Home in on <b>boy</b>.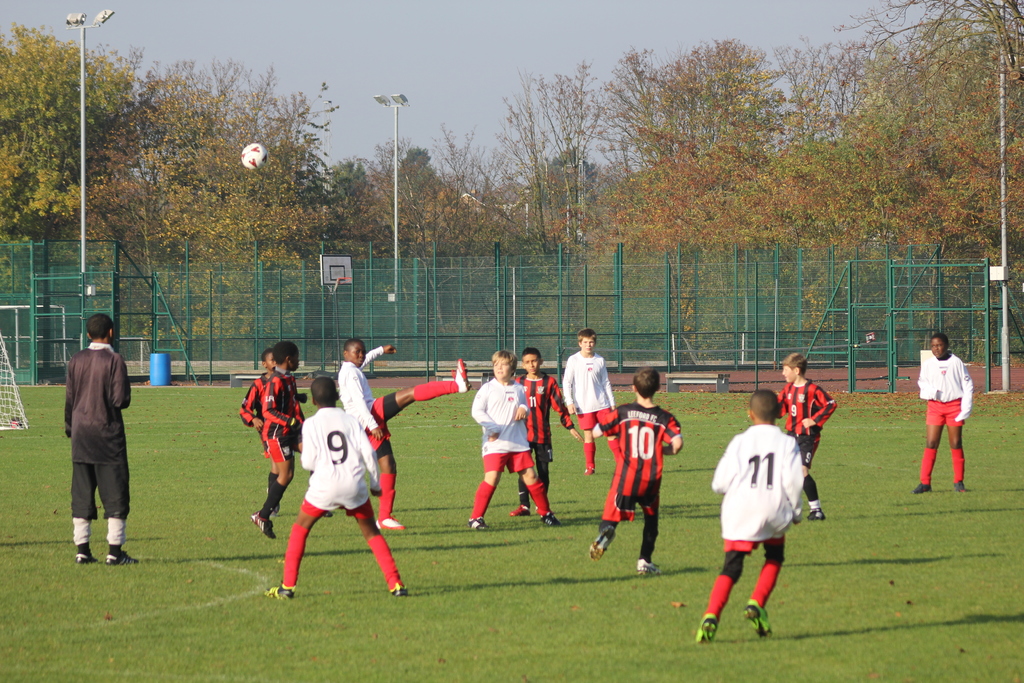
Homed in at (left=467, top=346, right=555, bottom=530).
